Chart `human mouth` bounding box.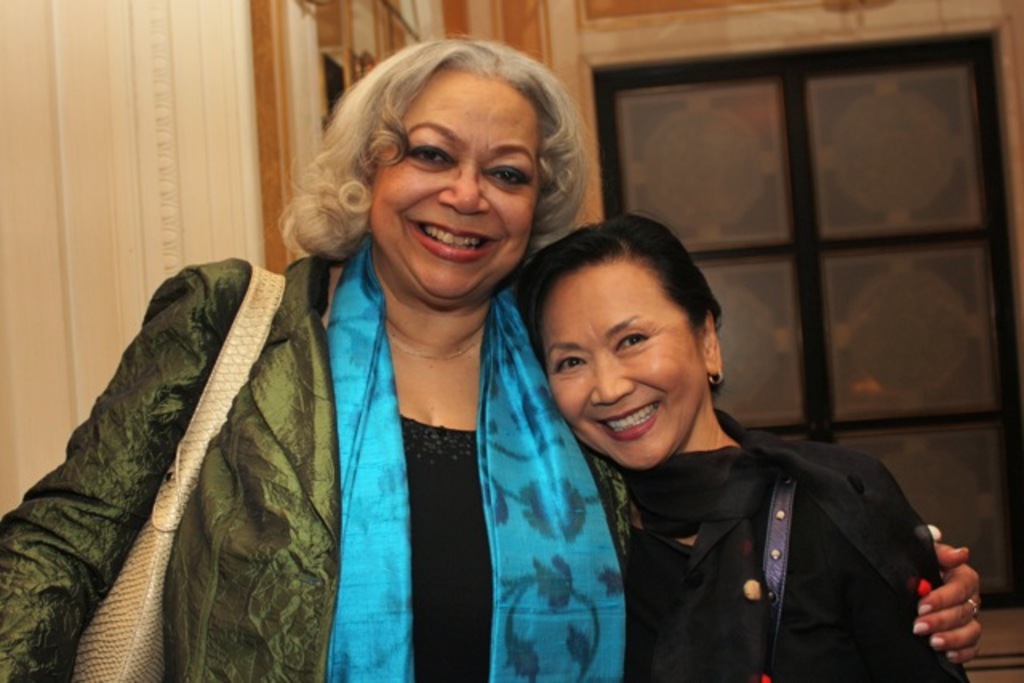
Charted: (left=405, top=218, right=494, bottom=264).
